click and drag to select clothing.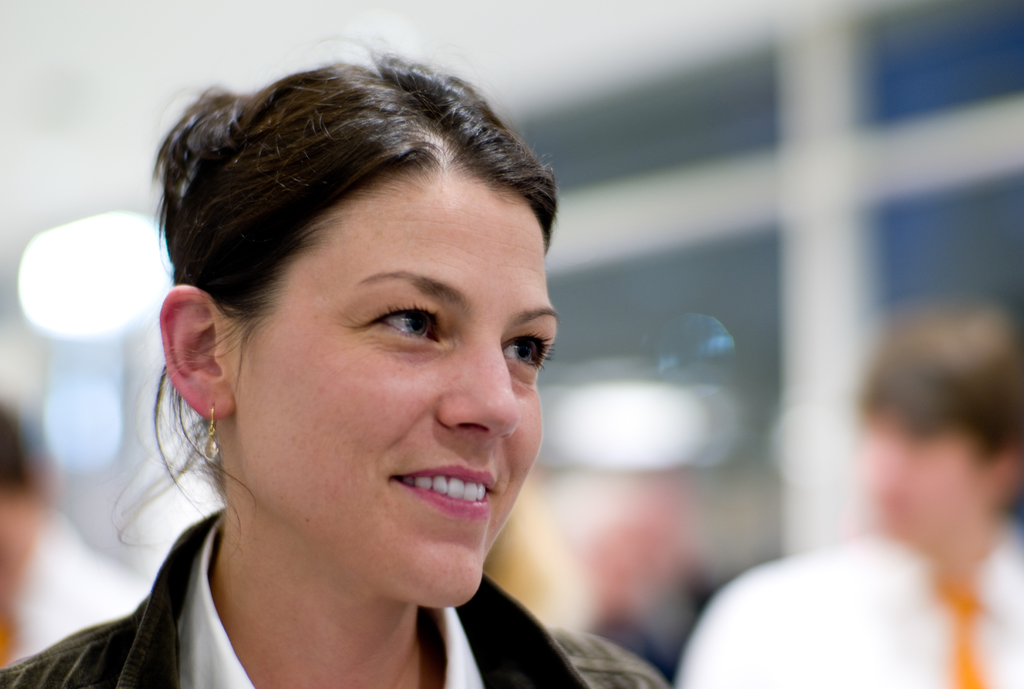
Selection: select_region(678, 531, 1023, 688).
